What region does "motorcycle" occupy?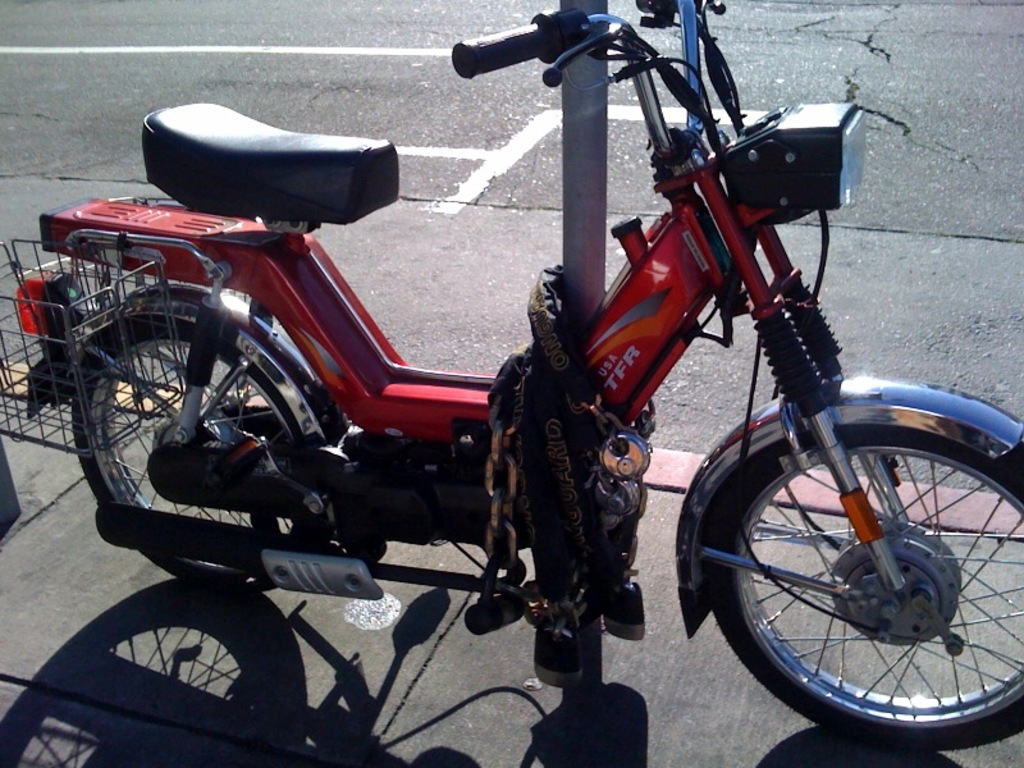
box(41, 0, 1023, 742).
